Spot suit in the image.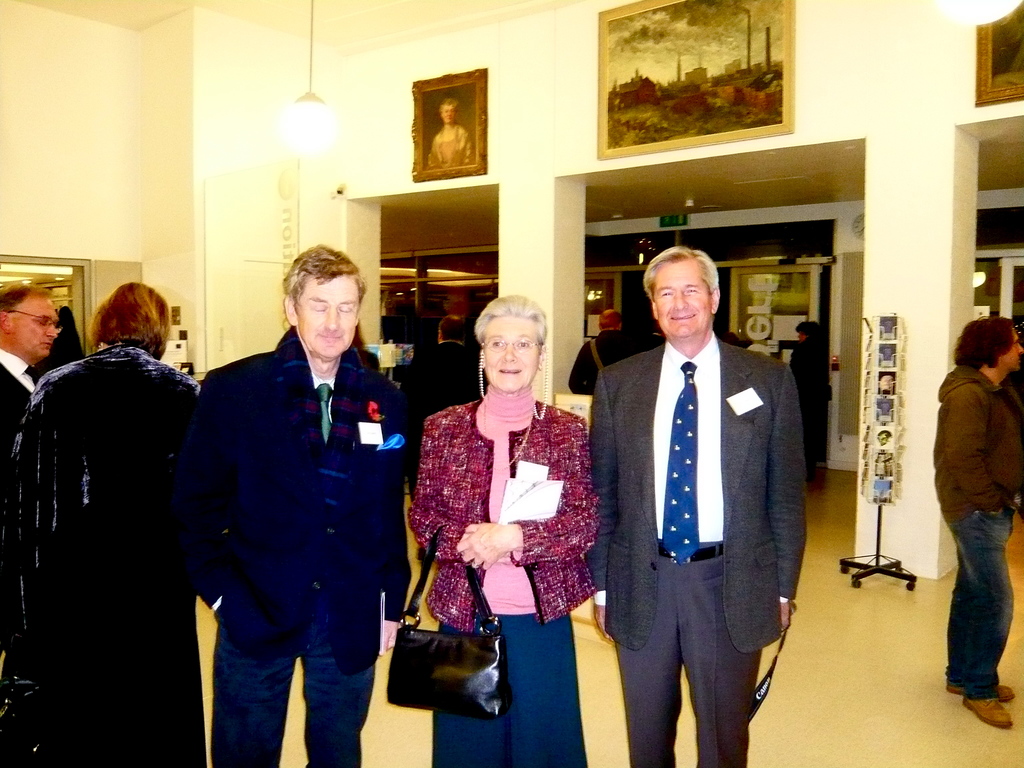
suit found at x1=589 y1=249 x2=810 y2=763.
